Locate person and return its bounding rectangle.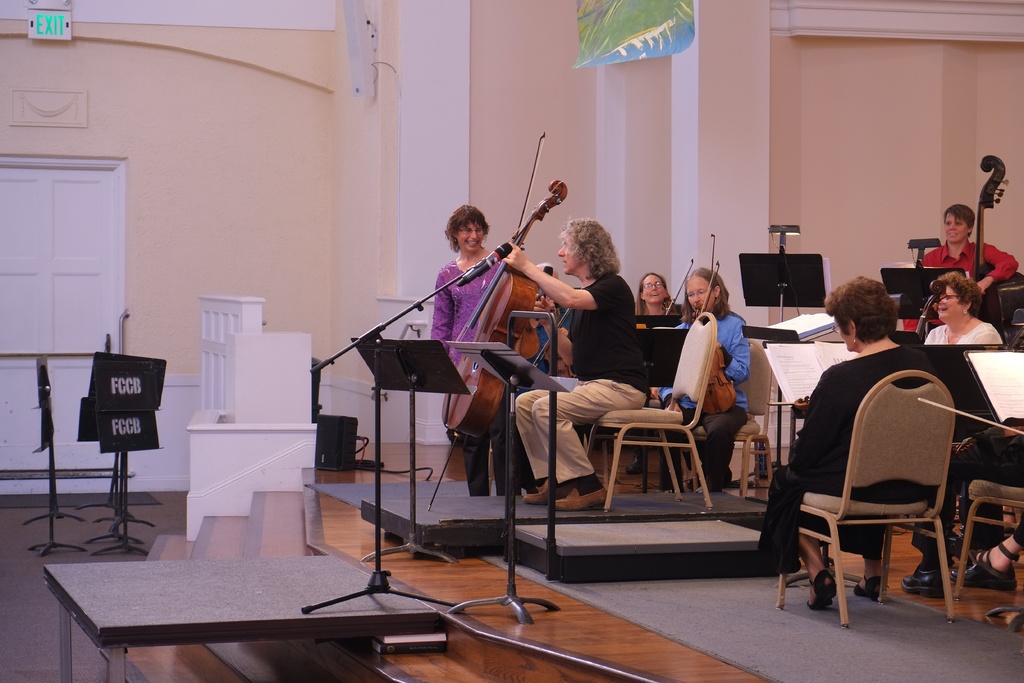
<box>753,273,953,620</box>.
